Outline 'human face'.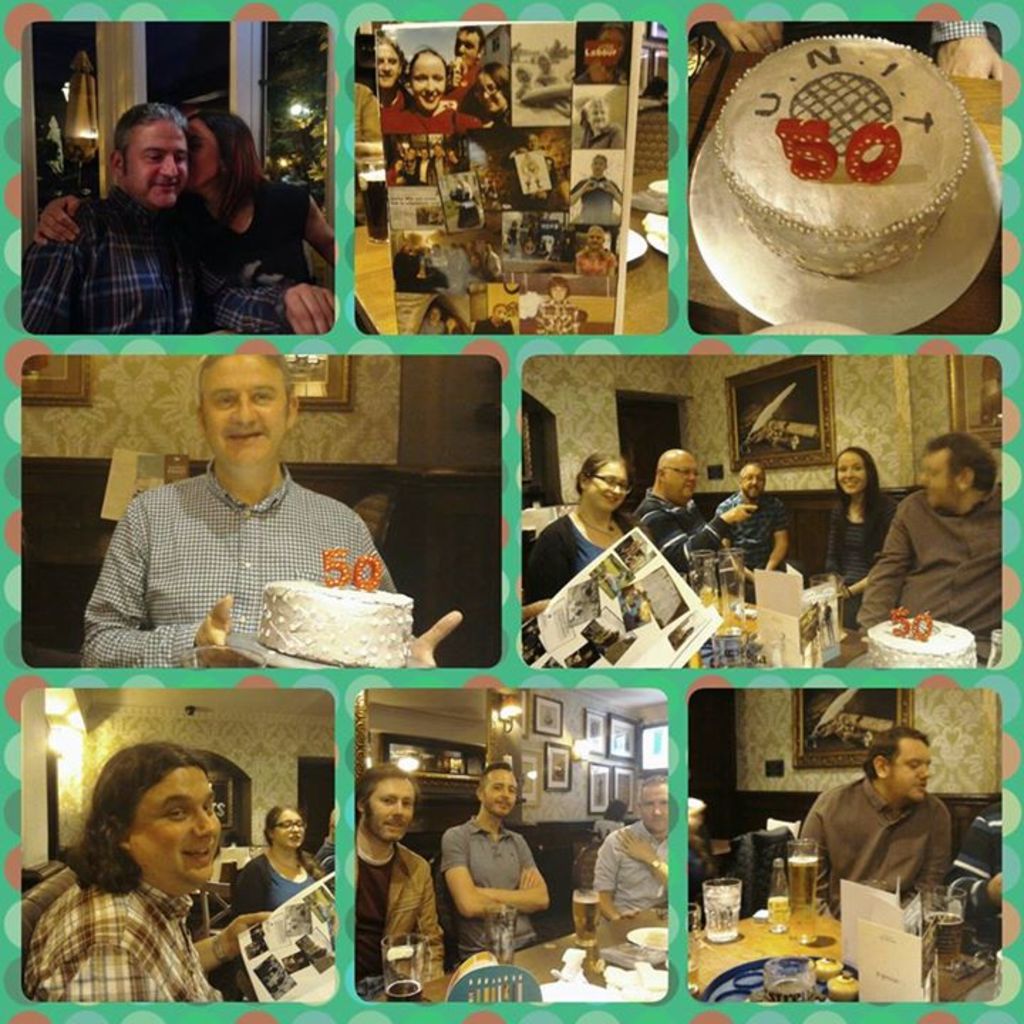
Outline: (left=202, top=353, right=284, bottom=468).
